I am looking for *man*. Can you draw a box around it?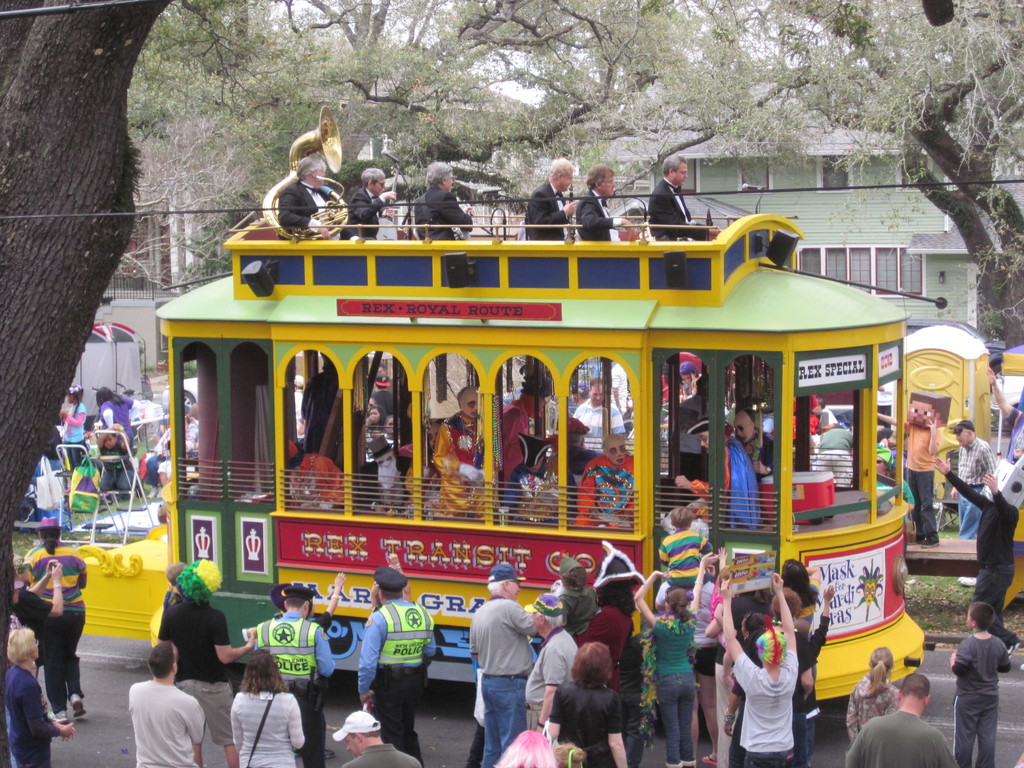
Sure, the bounding box is bbox=[271, 570, 350, 628].
